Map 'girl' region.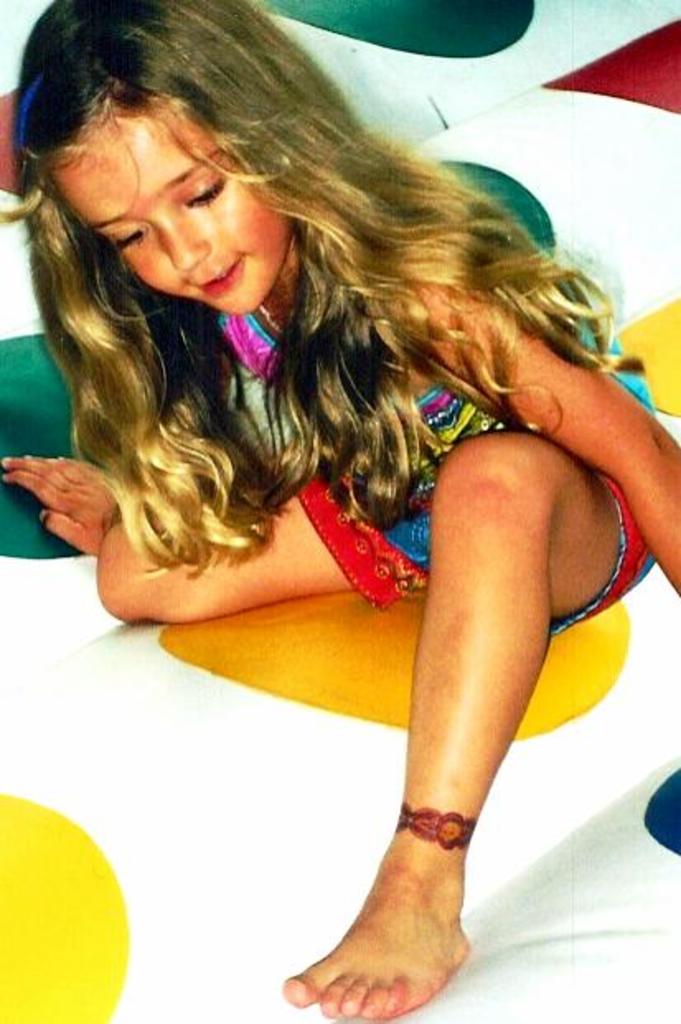
Mapped to BBox(0, 0, 679, 1022).
